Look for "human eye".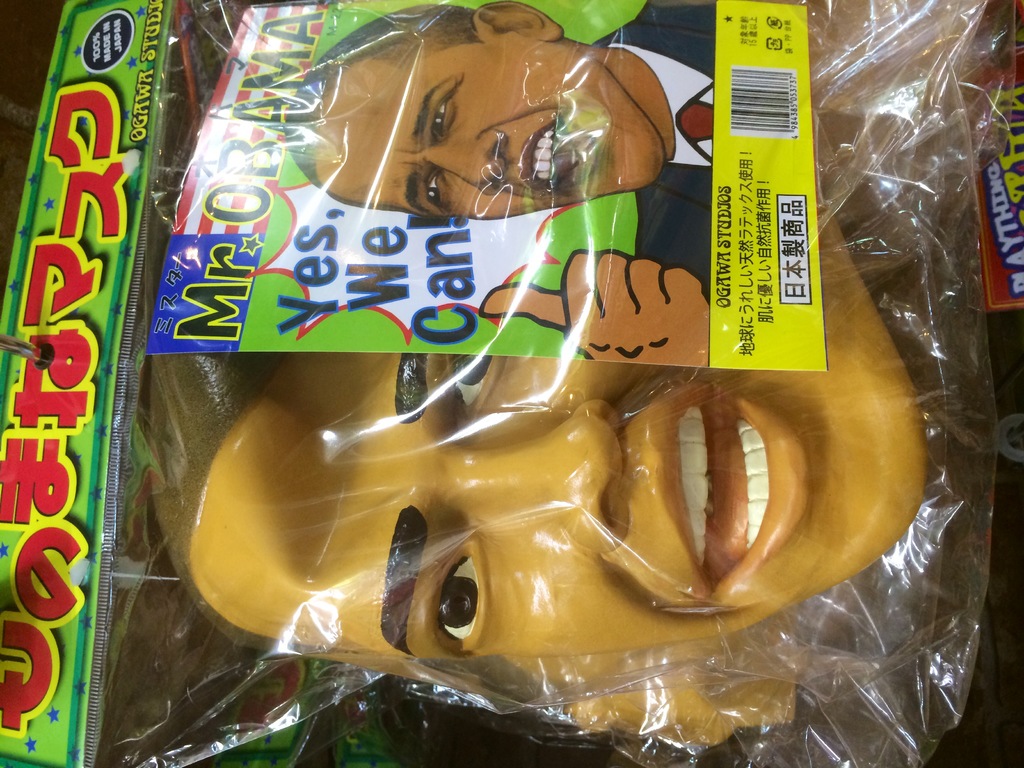
Found: 407, 563, 512, 663.
